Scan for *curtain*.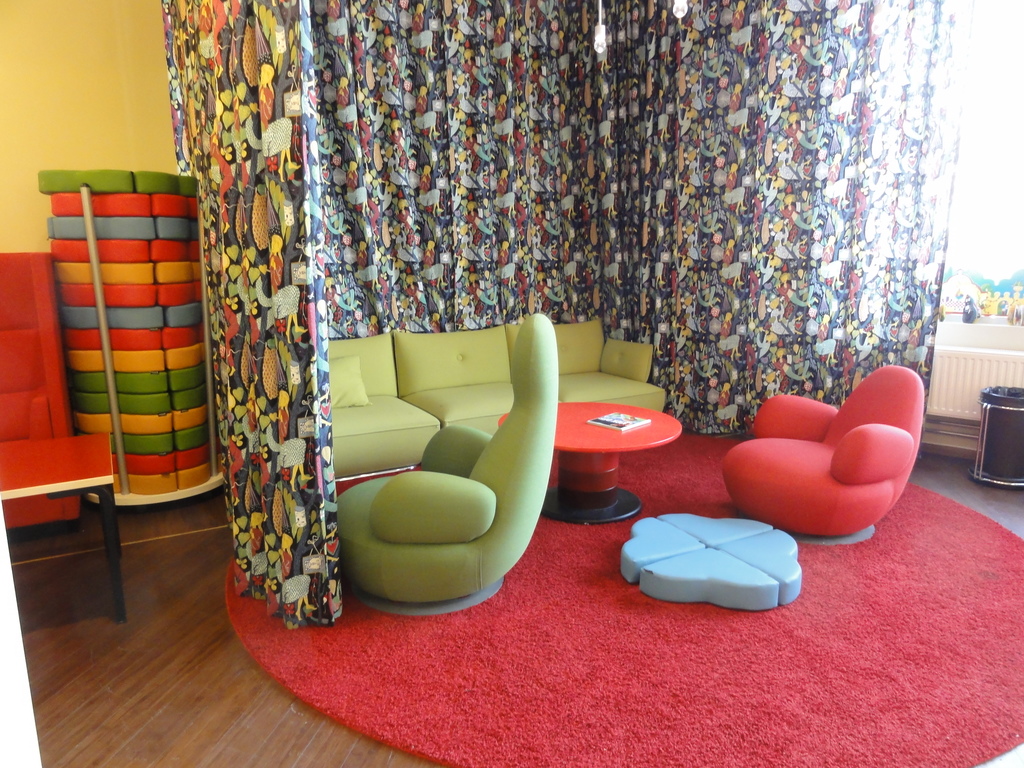
Scan result: detection(149, 0, 977, 637).
